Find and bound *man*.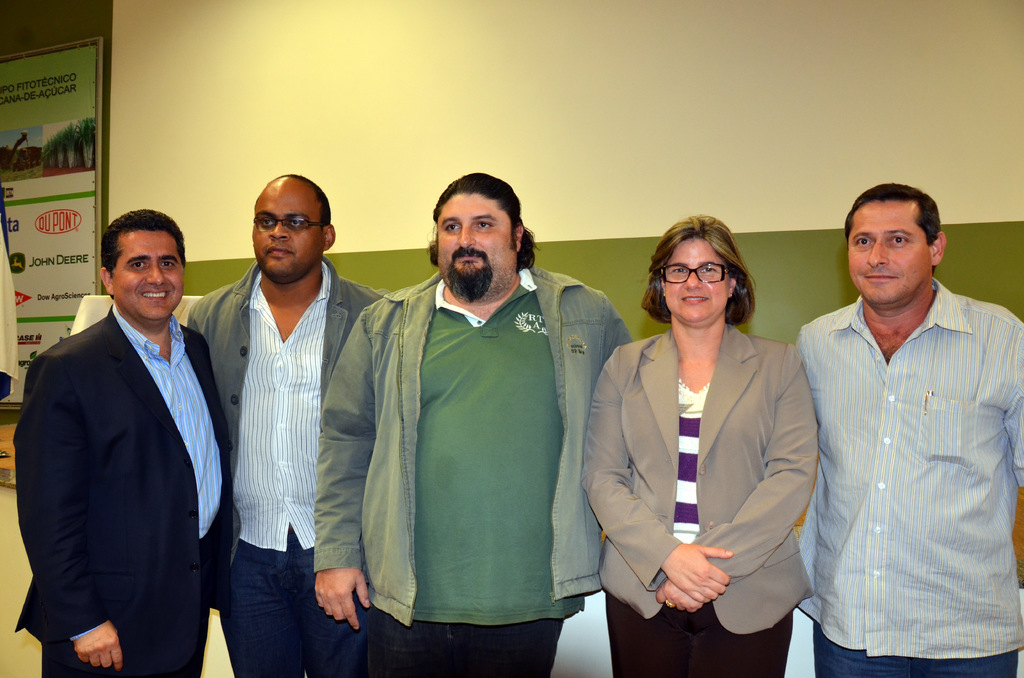
Bound: box(13, 205, 234, 677).
